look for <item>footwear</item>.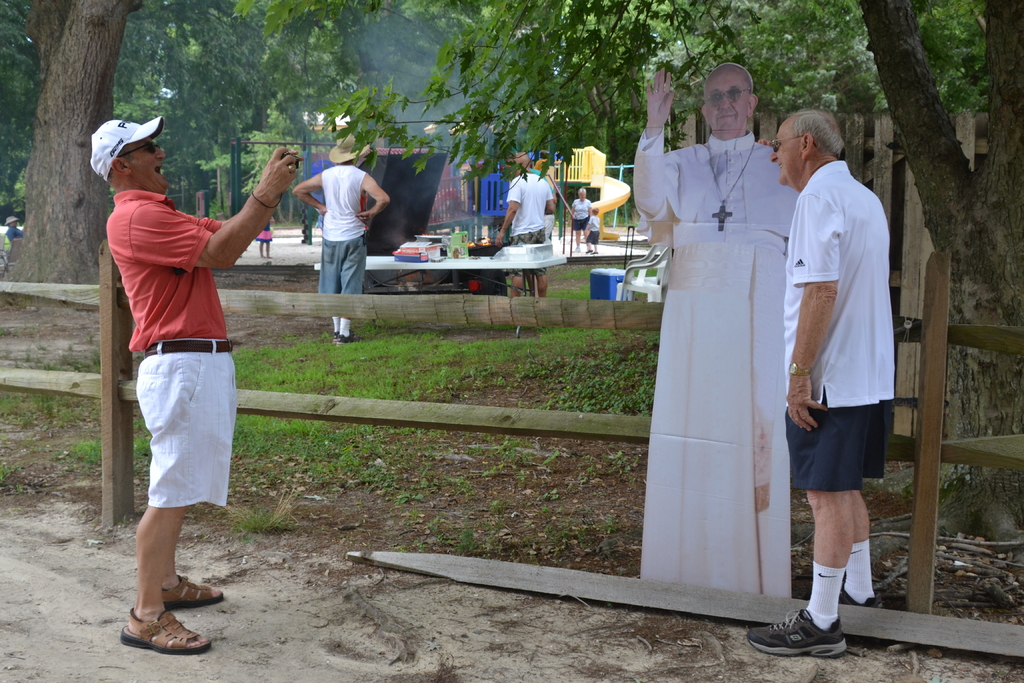
Found: box=[328, 327, 337, 344].
